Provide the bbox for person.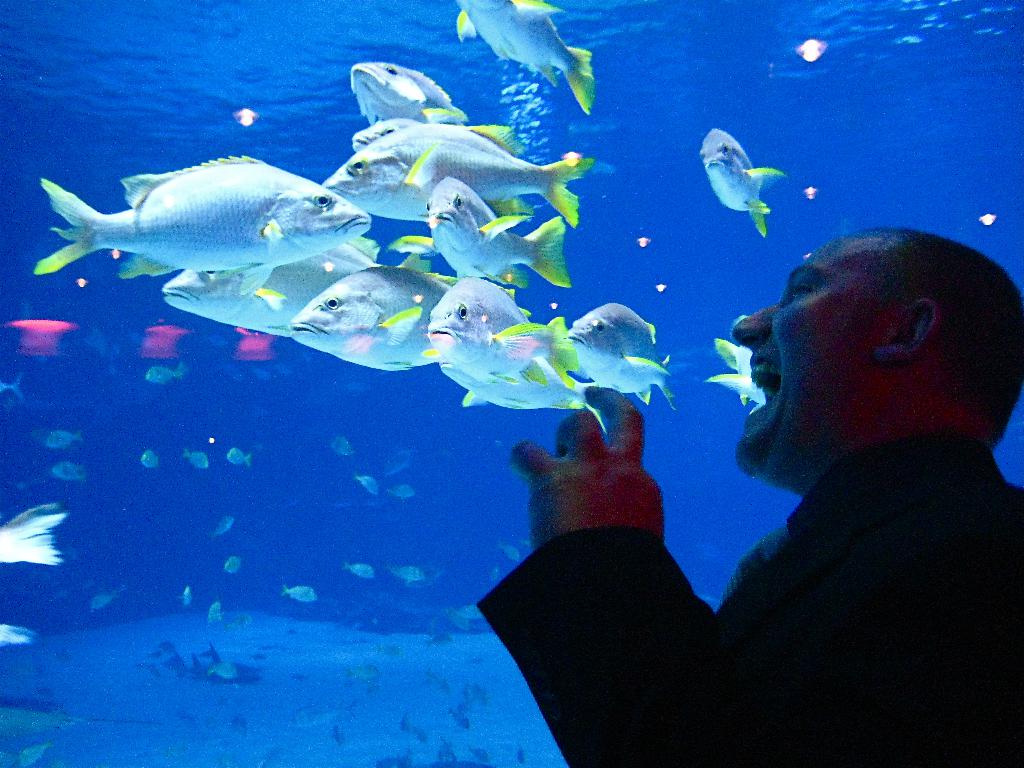
detection(475, 228, 1023, 767).
